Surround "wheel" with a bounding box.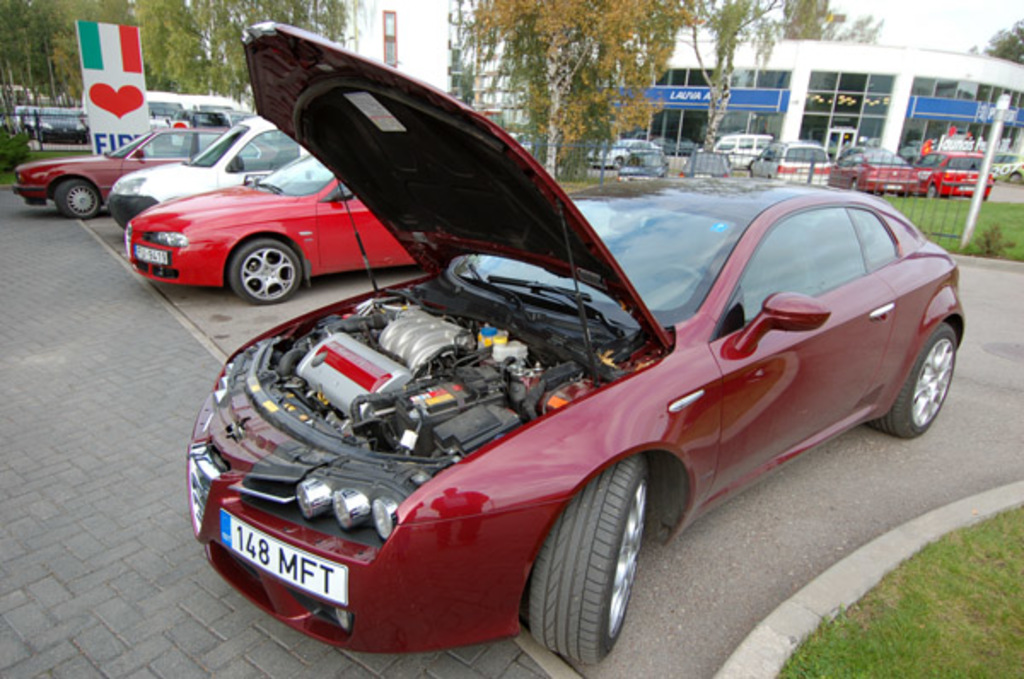
pyautogui.locateOnScreen(922, 183, 942, 200).
